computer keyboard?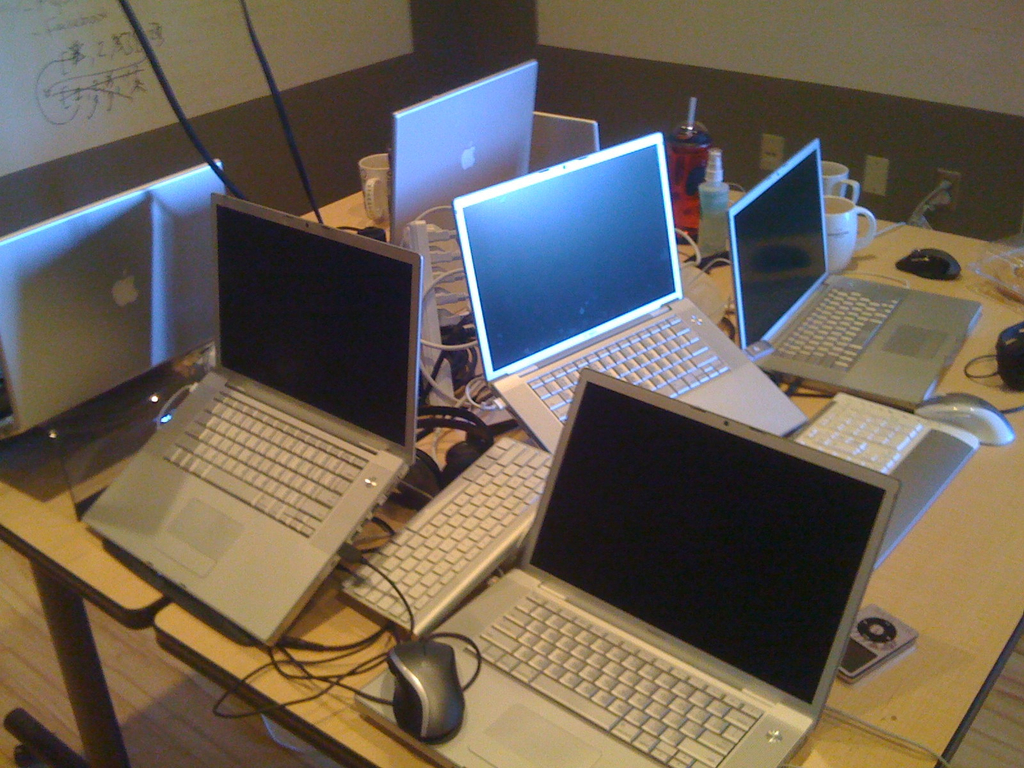
Rect(527, 315, 728, 430)
